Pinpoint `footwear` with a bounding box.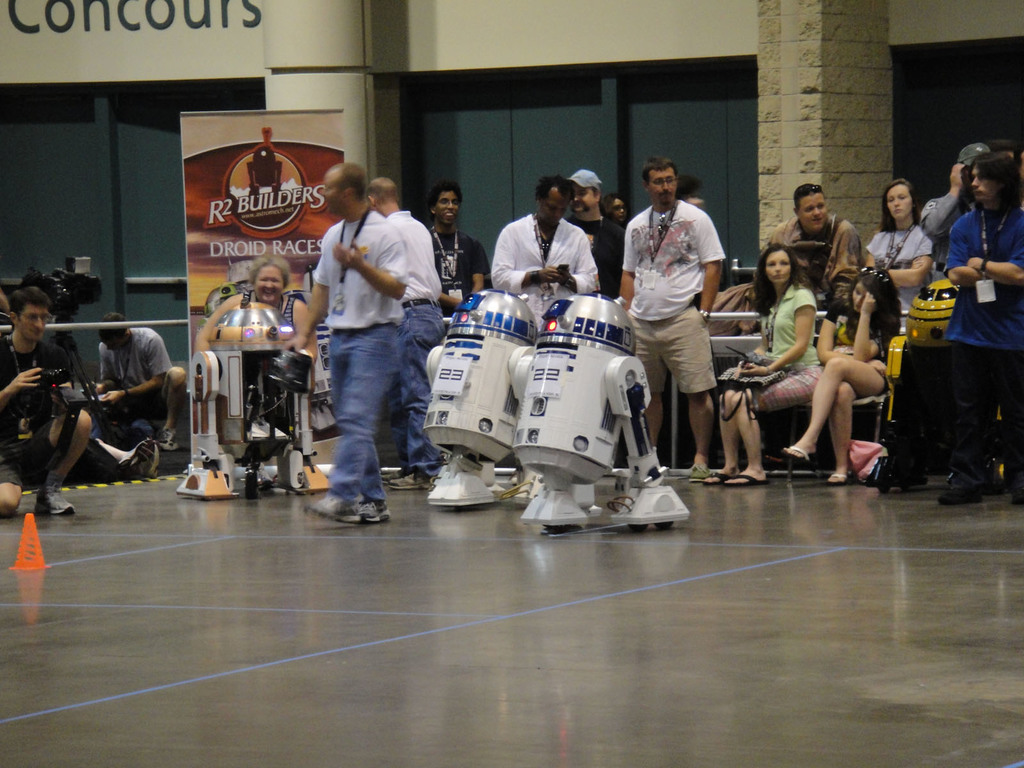
<box>355,488,388,524</box>.
